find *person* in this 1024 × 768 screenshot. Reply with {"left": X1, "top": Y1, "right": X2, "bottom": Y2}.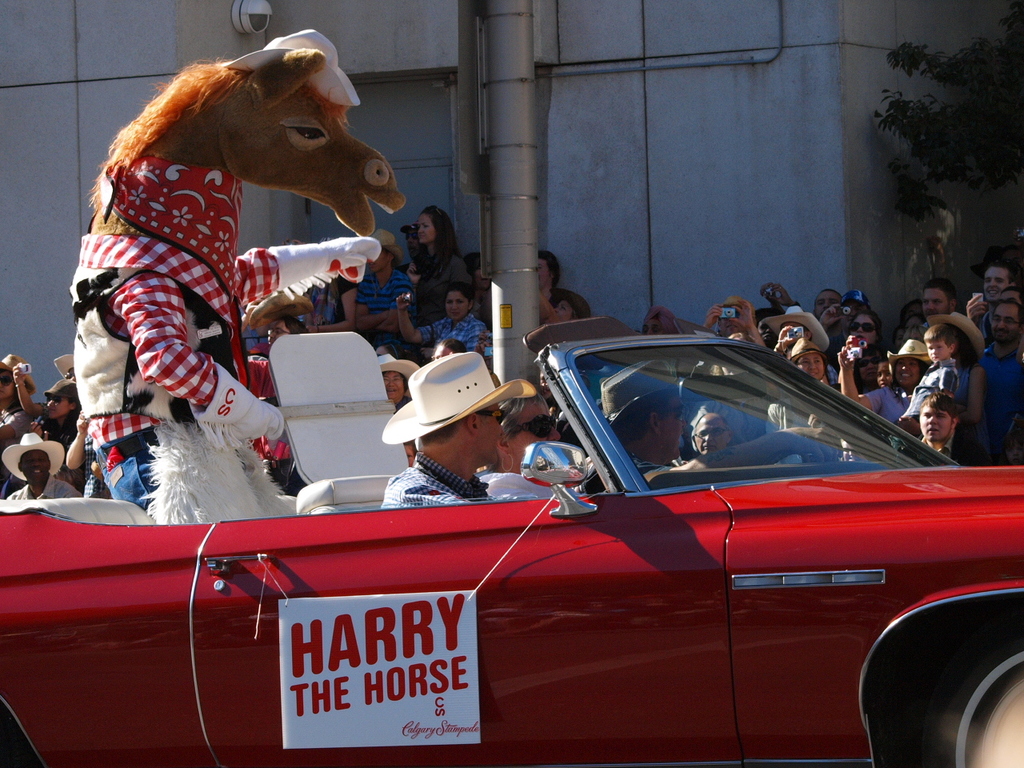
{"left": 982, "top": 300, "right": 1023, "bottom": 466}.
